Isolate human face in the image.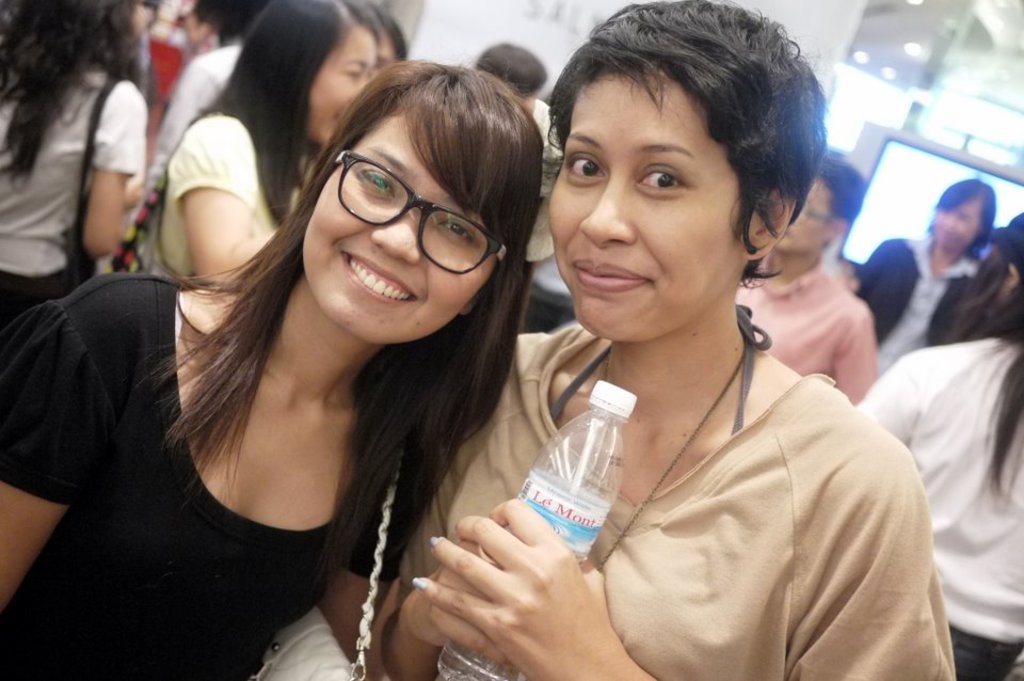
Isolated region: crop(301, 95, 499, 357).
